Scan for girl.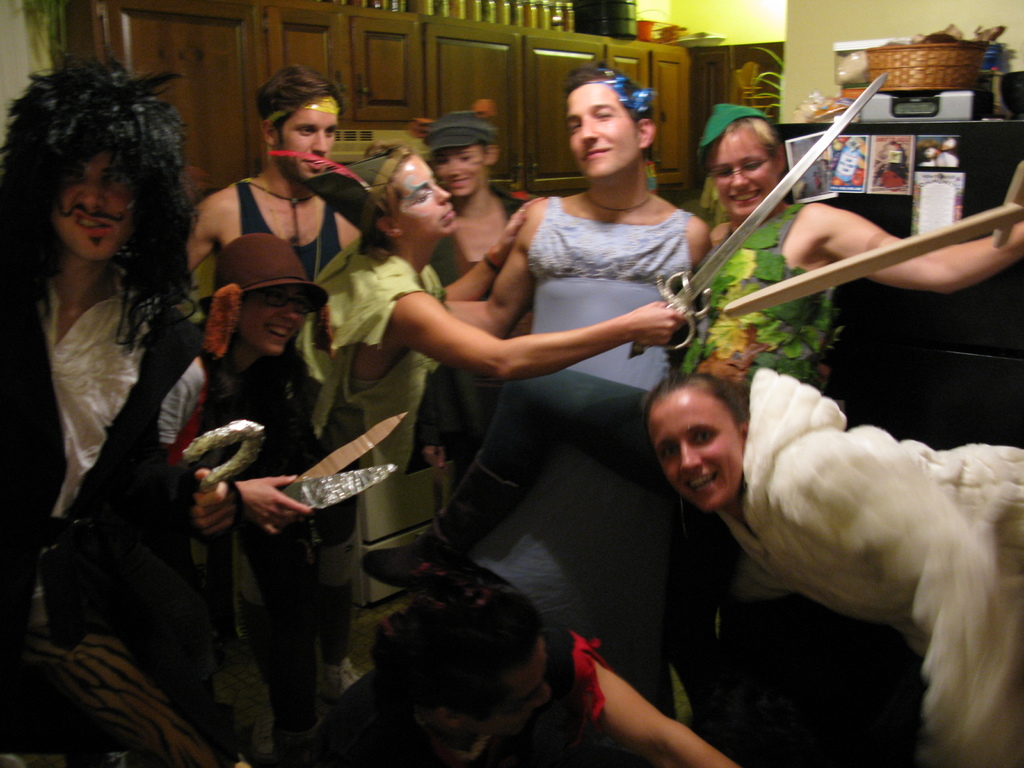
Scan result: <box>198,236,329,761</box>.
